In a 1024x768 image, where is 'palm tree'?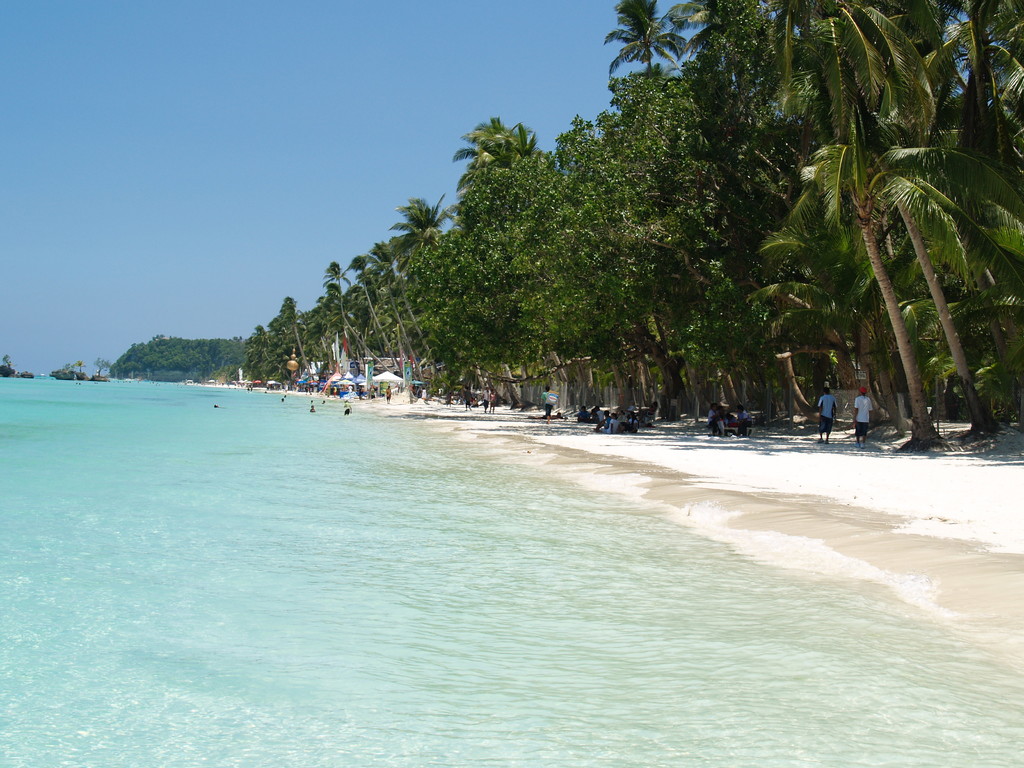
box(790, 88, 876, 419).
